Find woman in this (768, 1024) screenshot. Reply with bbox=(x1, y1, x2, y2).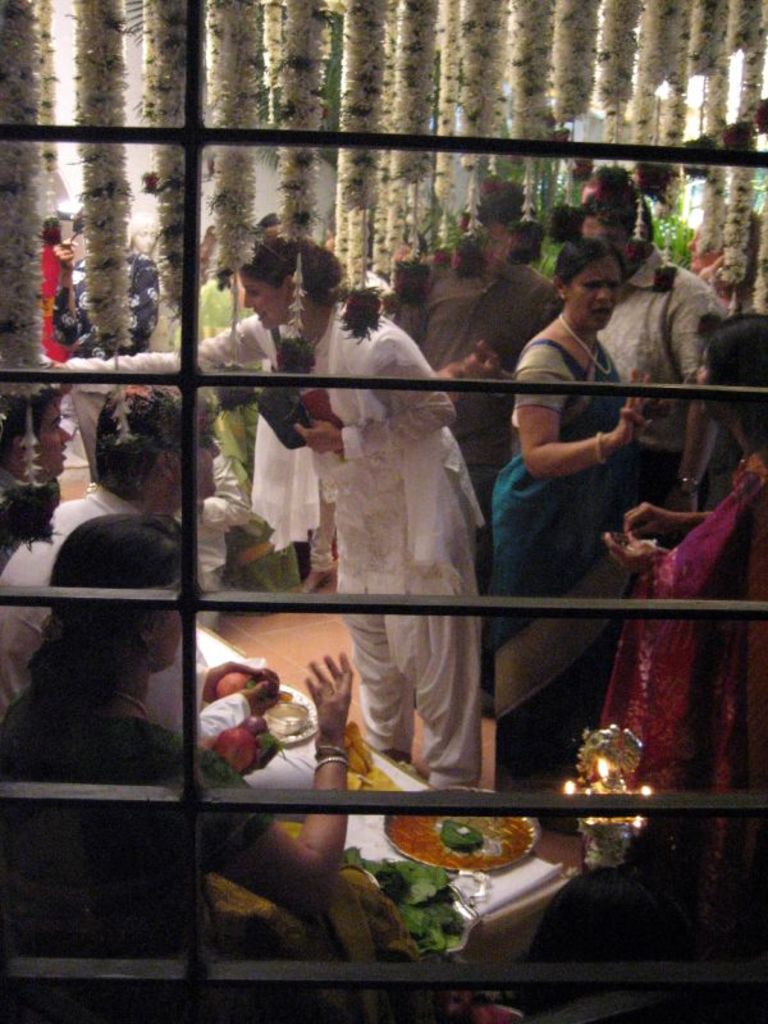
bbox=(19, 232, 494, 813).
